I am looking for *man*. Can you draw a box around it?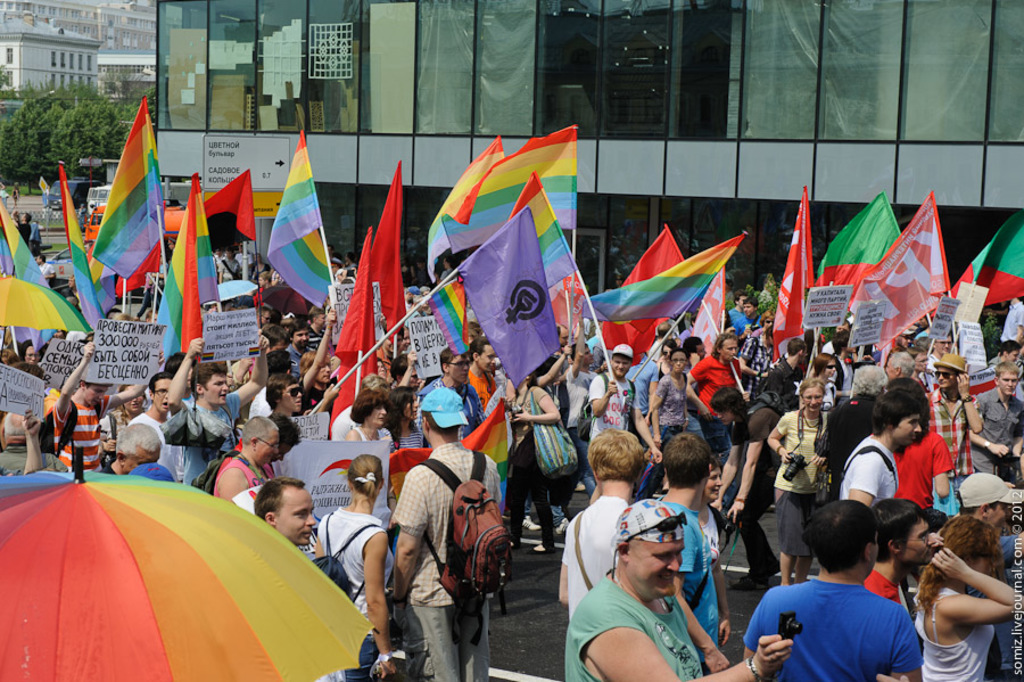
Sure, the bounding box is Rect(251, 268, 274, 301).
